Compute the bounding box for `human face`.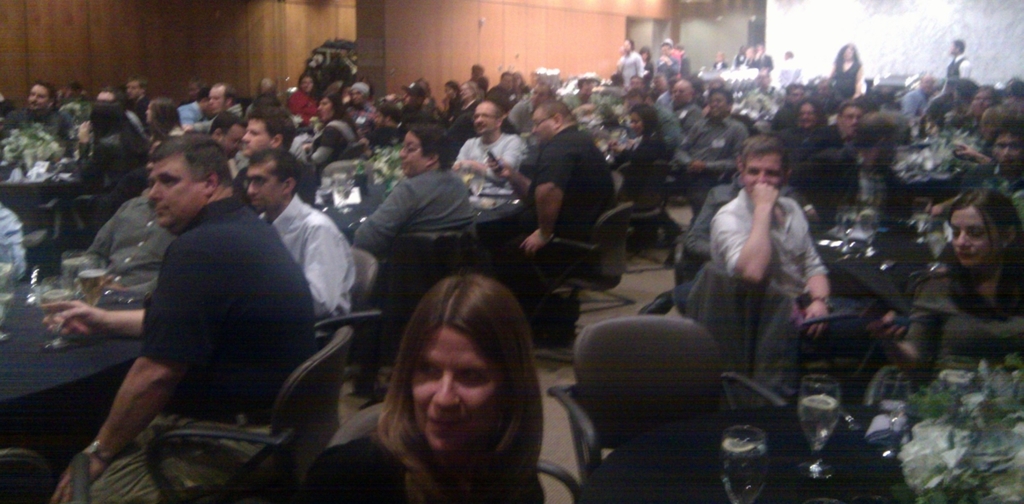
(x1=671, y1=78, x2=692, y2=103).
